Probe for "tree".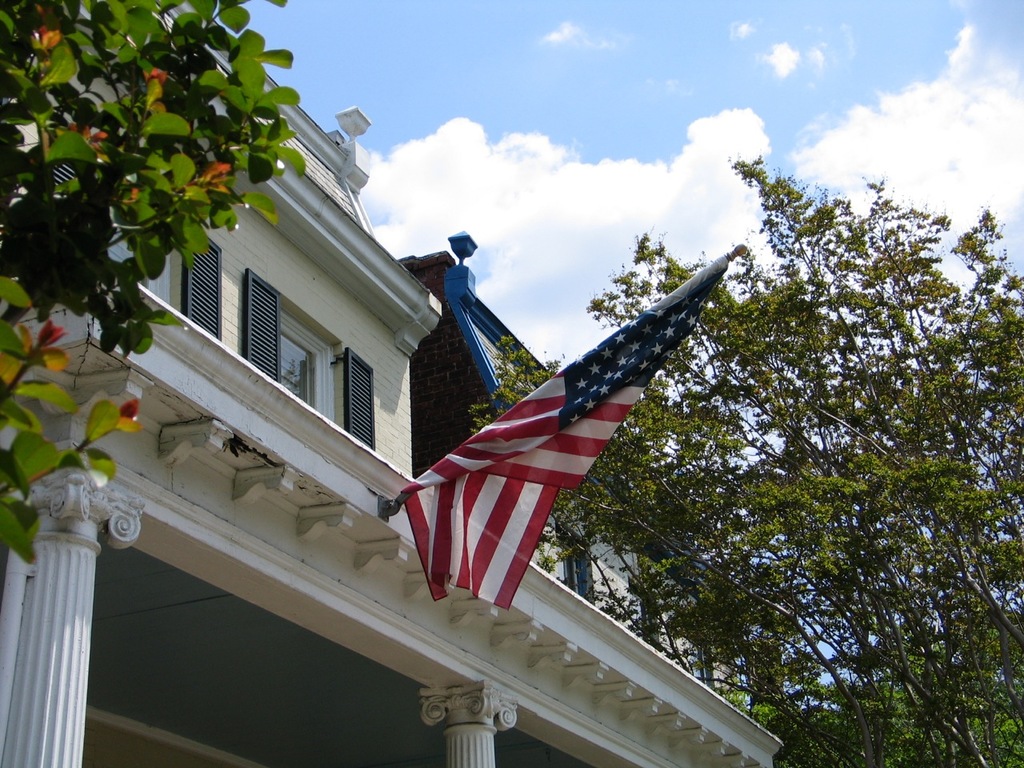
Probe result: 474:157:1023:767.
